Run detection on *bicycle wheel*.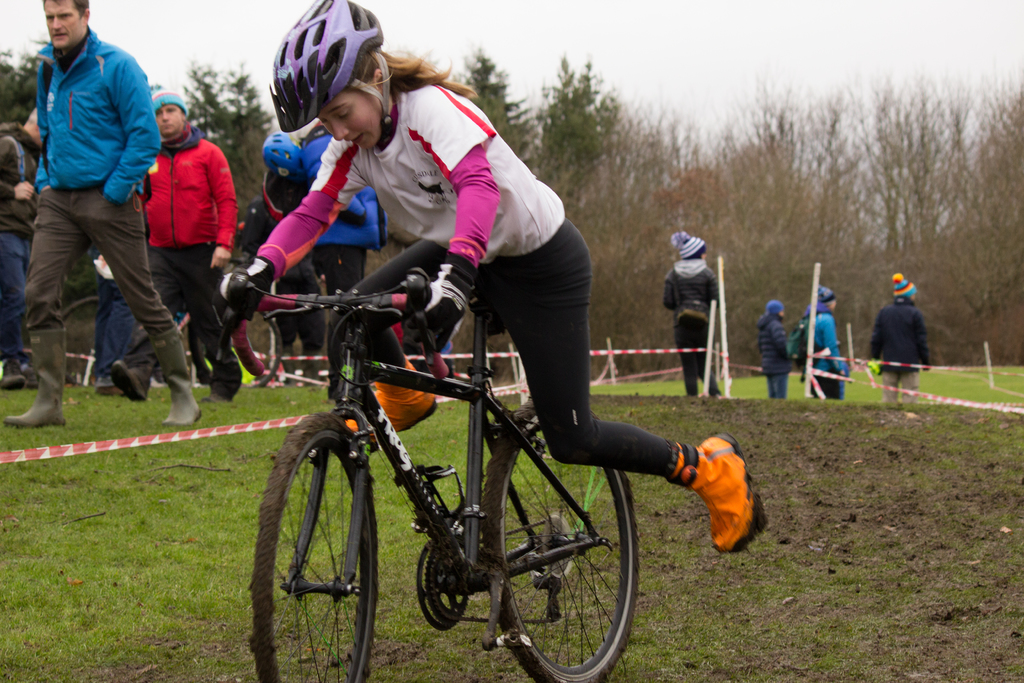
Result: detection(48, 288, 118, 393).
